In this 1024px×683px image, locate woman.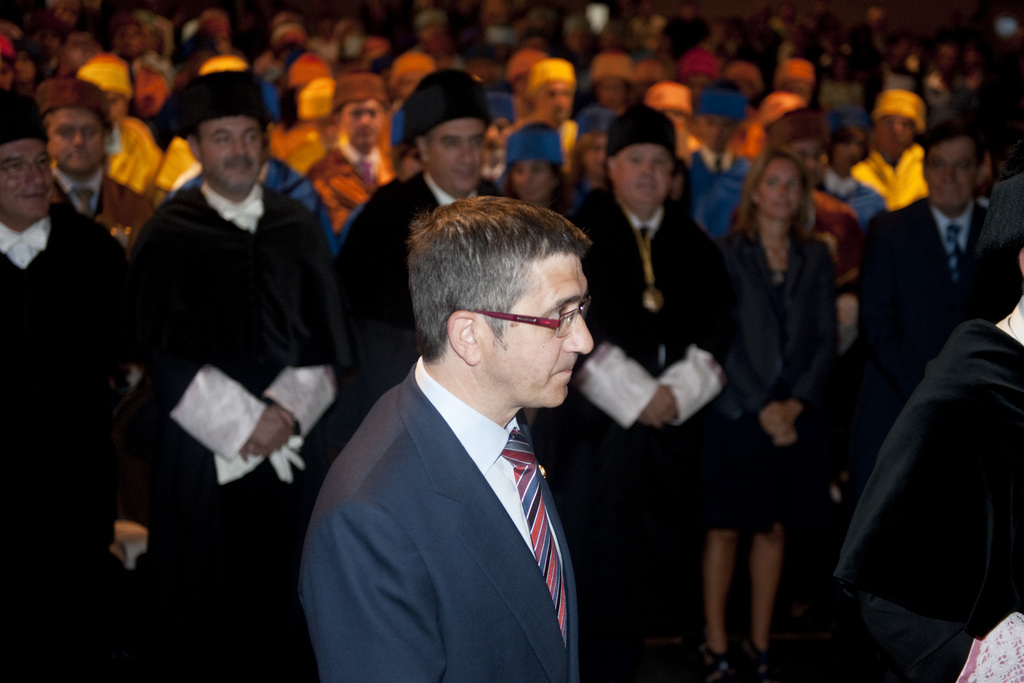
Bounding box: 509 114 569 219.
